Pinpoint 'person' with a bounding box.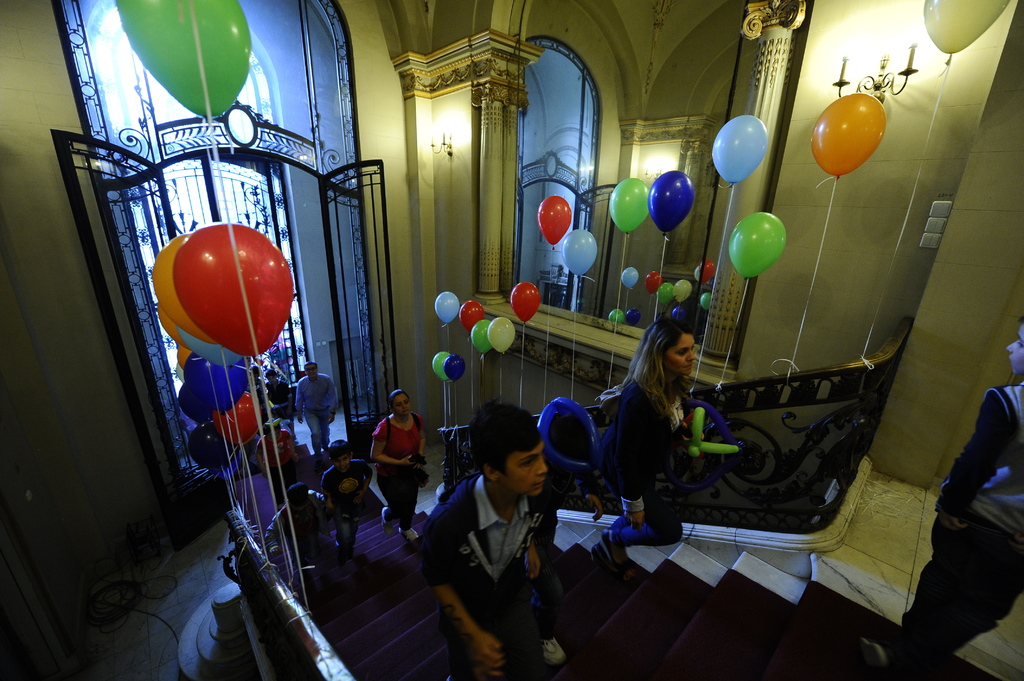
rect(248, 365, 260, 408).
